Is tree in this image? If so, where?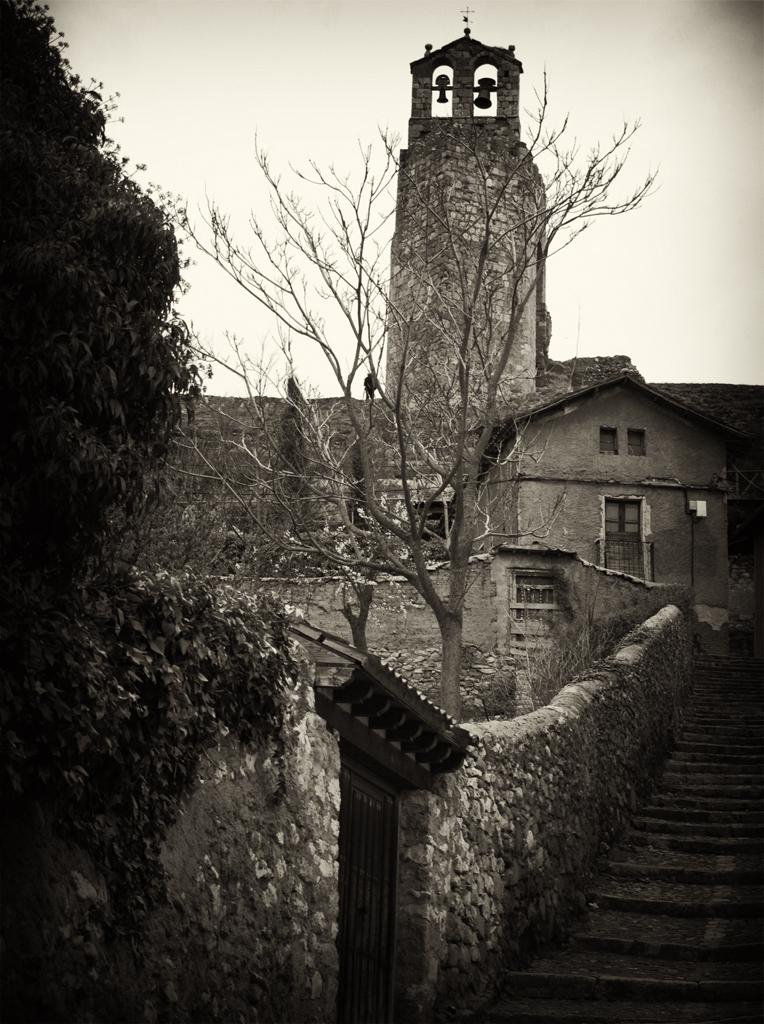
Yes, at 13, 36, 232, 681.
